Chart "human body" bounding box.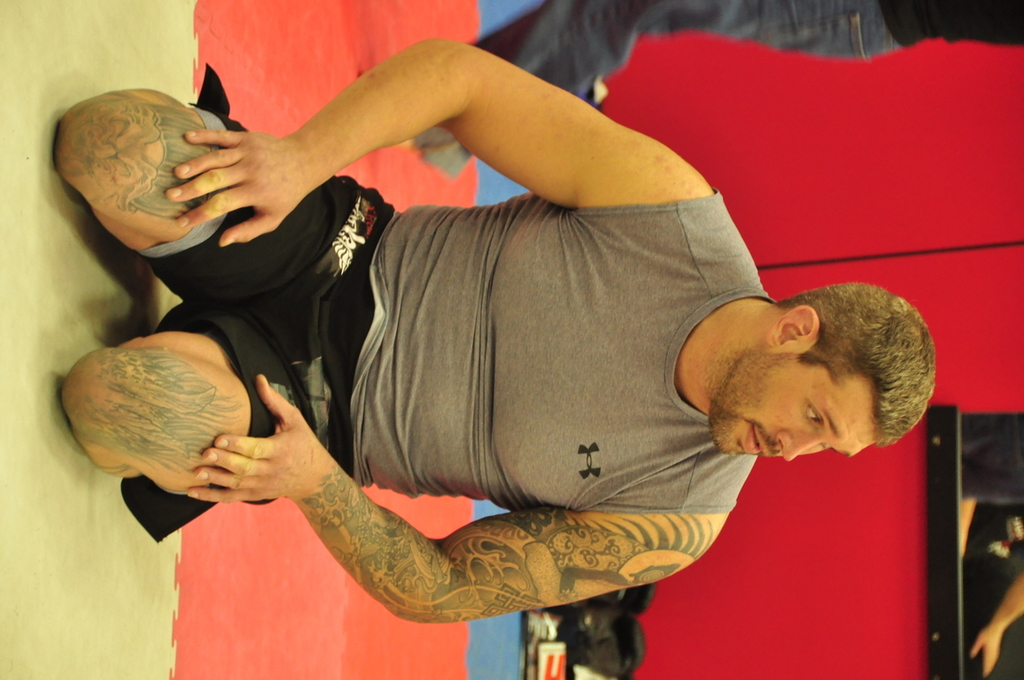
Charted: <bbox>54, 35, 935, 619</bbox>.
